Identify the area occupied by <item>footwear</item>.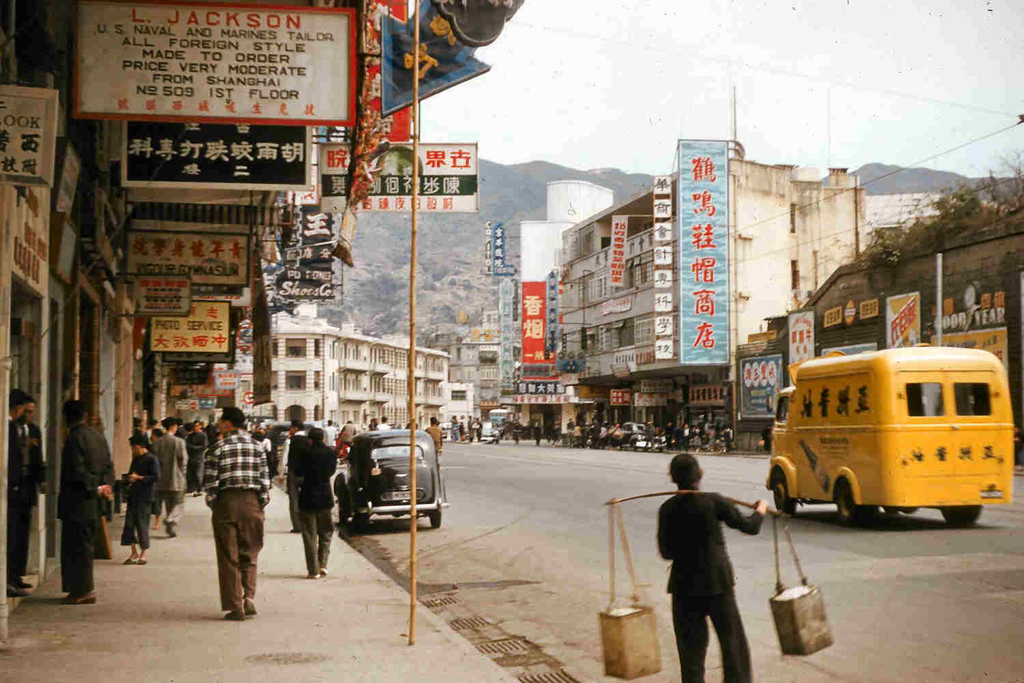
Area: (left=310, top=572, right=320, bottom=579).
